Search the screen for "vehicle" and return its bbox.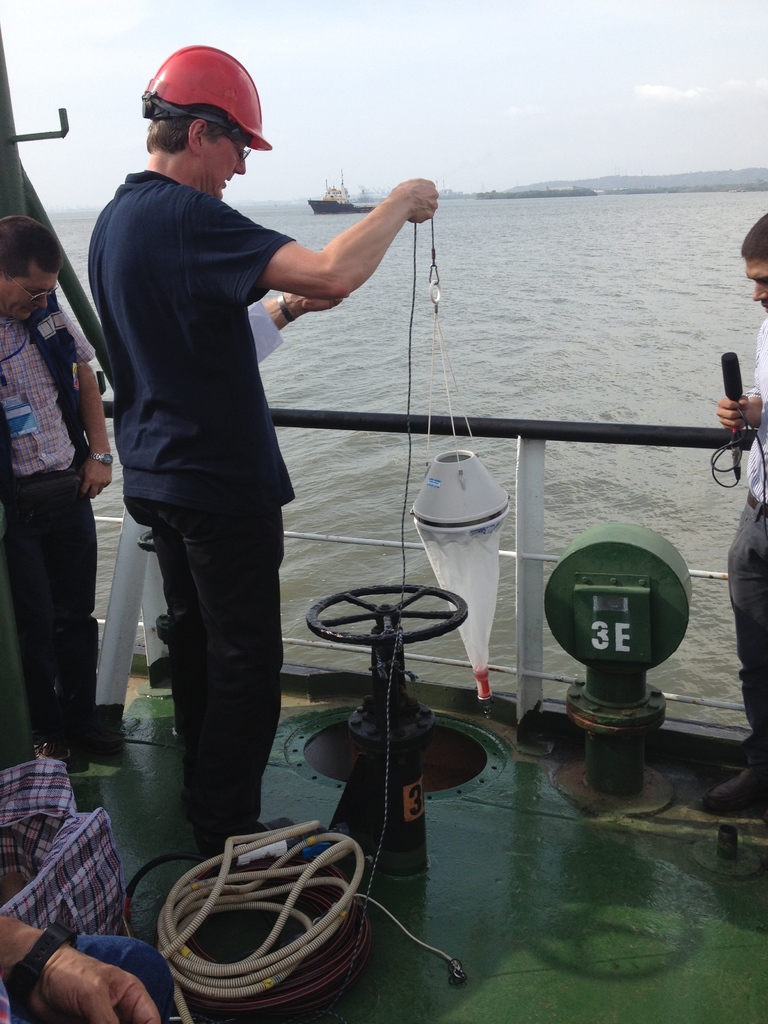
Found: detection(304, 170, 372, 218).
